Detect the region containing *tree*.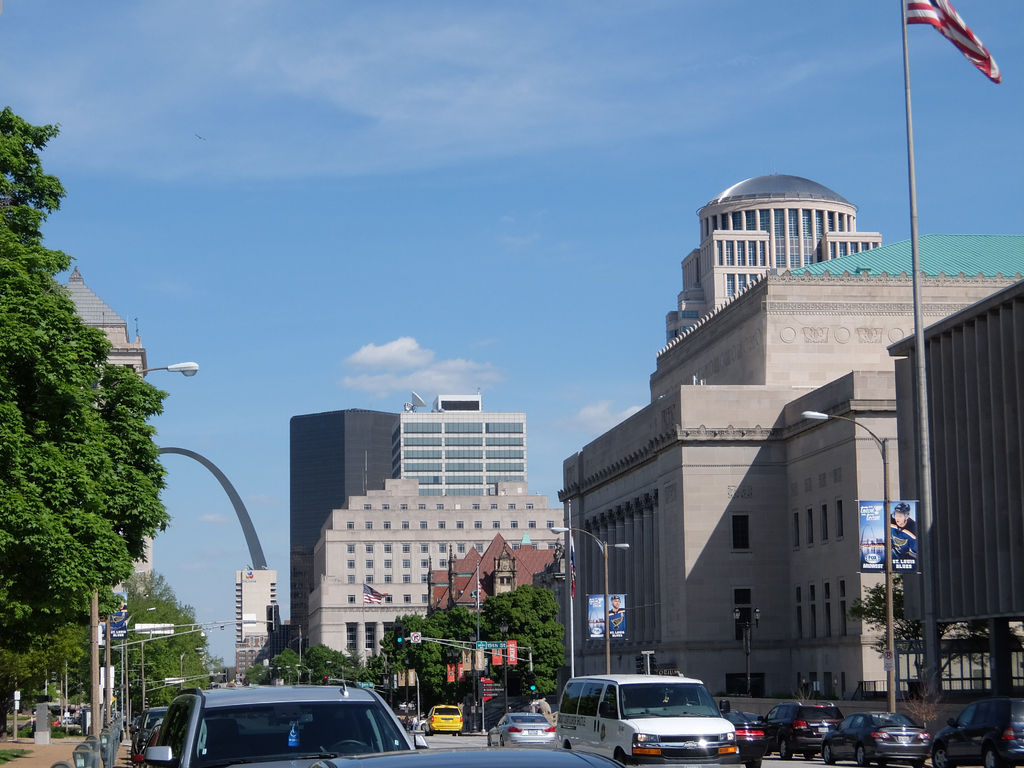
box(237, 642, 405, 694).
